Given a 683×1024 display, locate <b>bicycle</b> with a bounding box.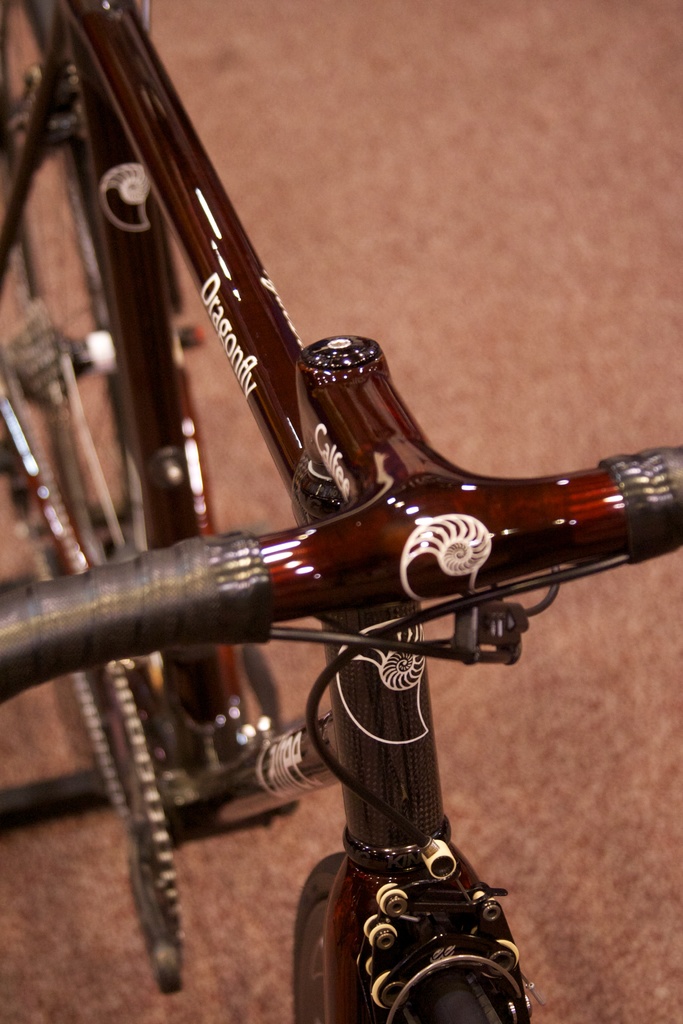
Located: x1=21 y1=127 x2=675 y2=1019.
